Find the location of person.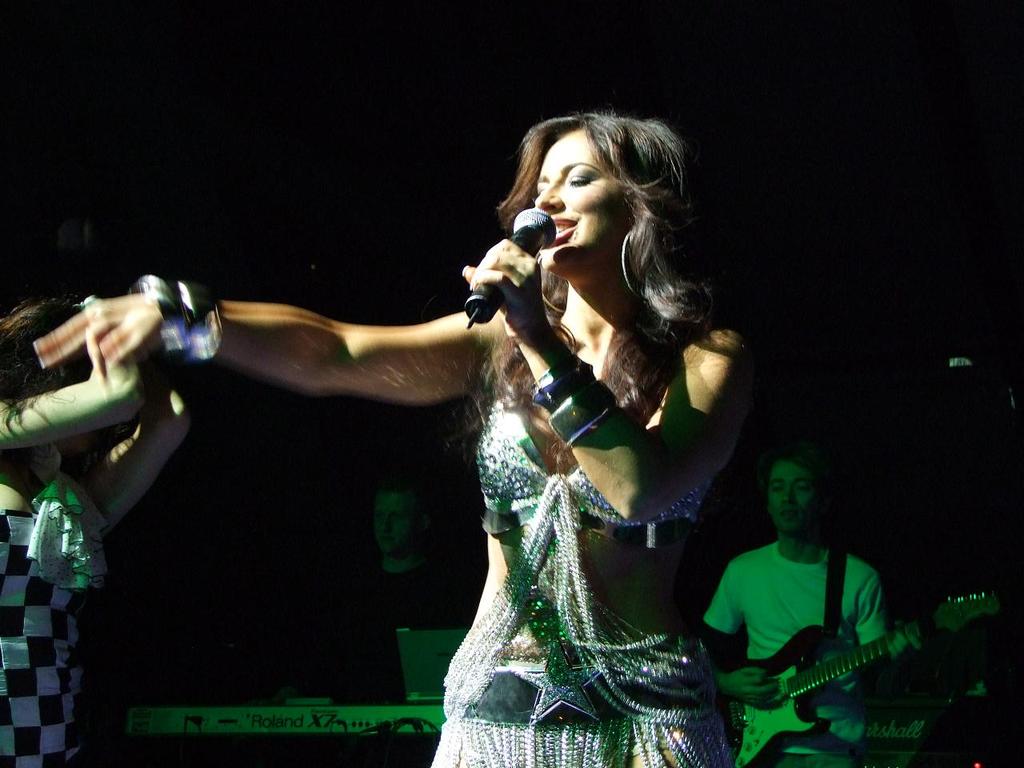
Location: pyautogui.locateOnScreen(334, 472, 469, 706).
